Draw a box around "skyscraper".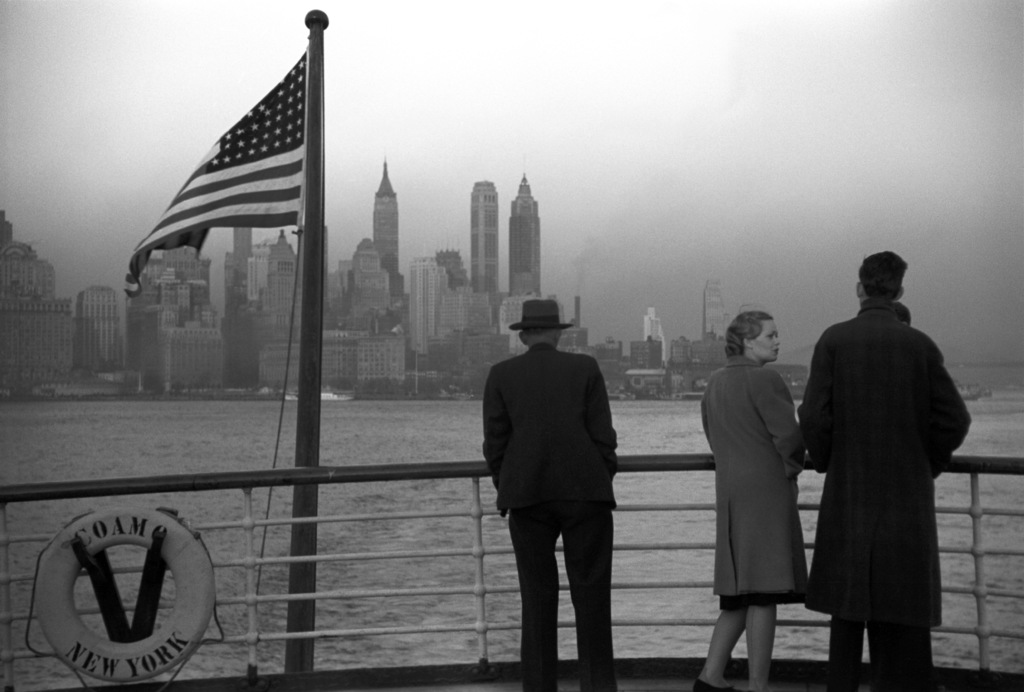
select_region(372, 158, 408, 313).
